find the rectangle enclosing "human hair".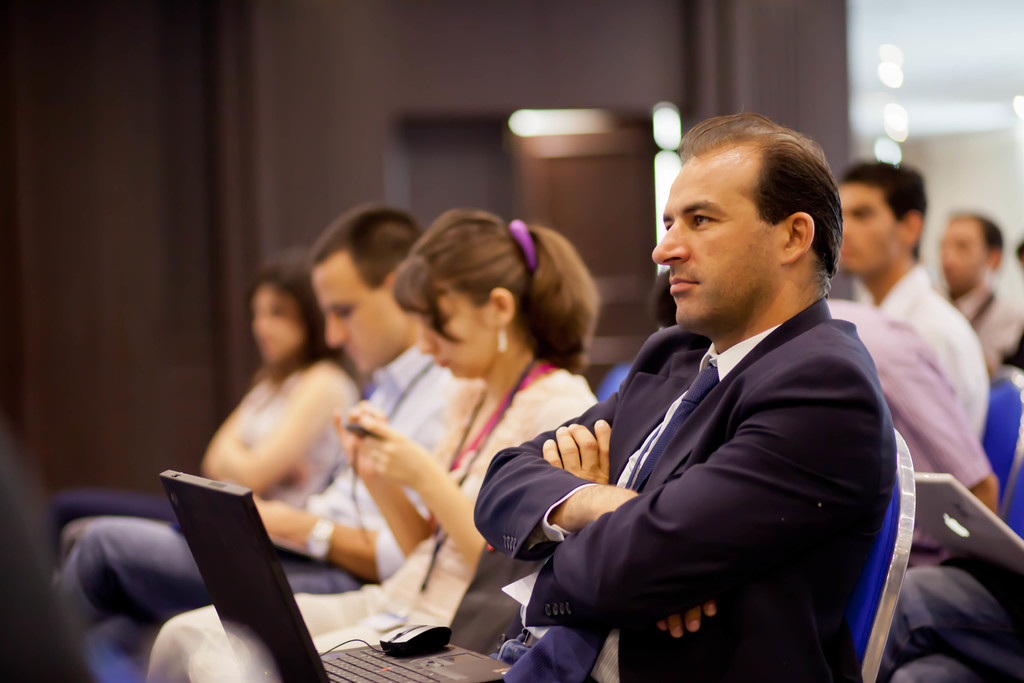
(314, 202, 426, 290).
